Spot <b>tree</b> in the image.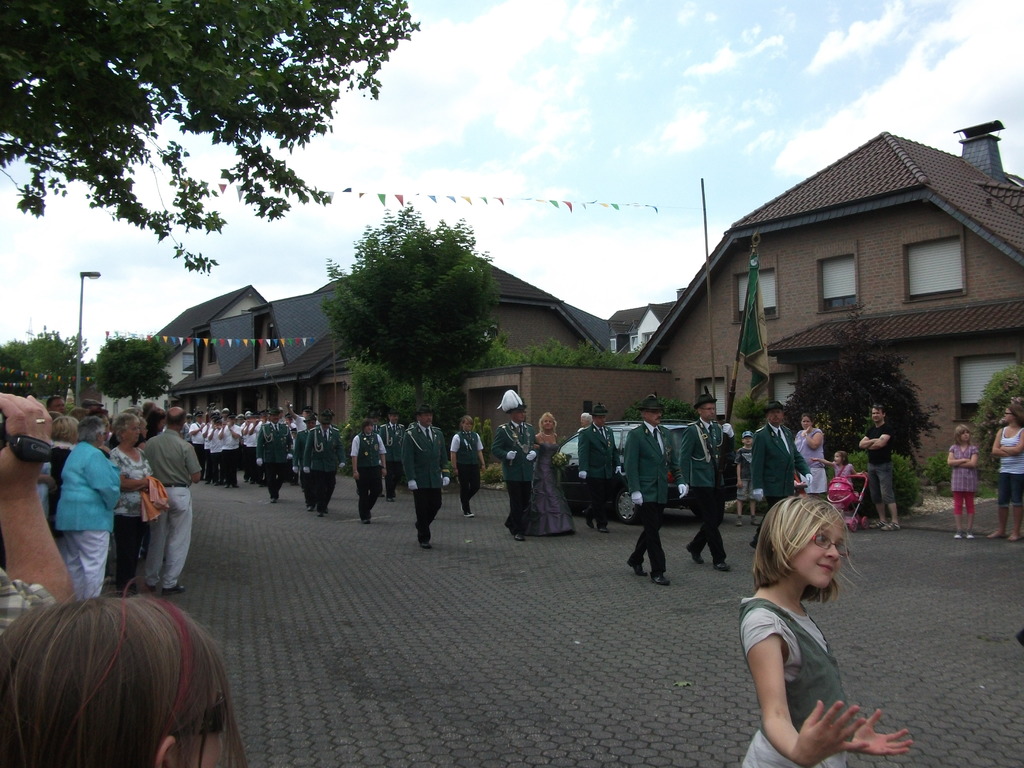
<b>tree</b> found at <box>510,336,658,373</box>.
